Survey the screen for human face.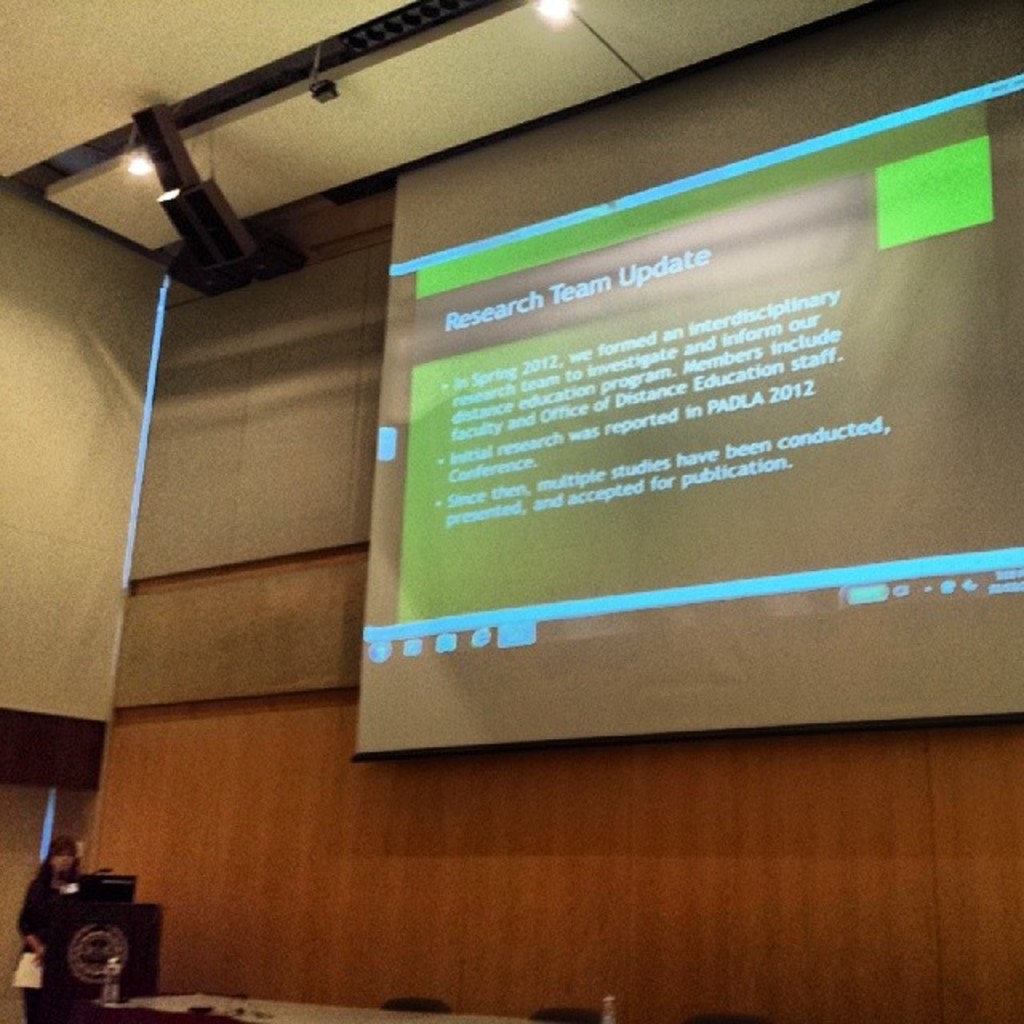
Survey found: 53, 853, 75, 870.
